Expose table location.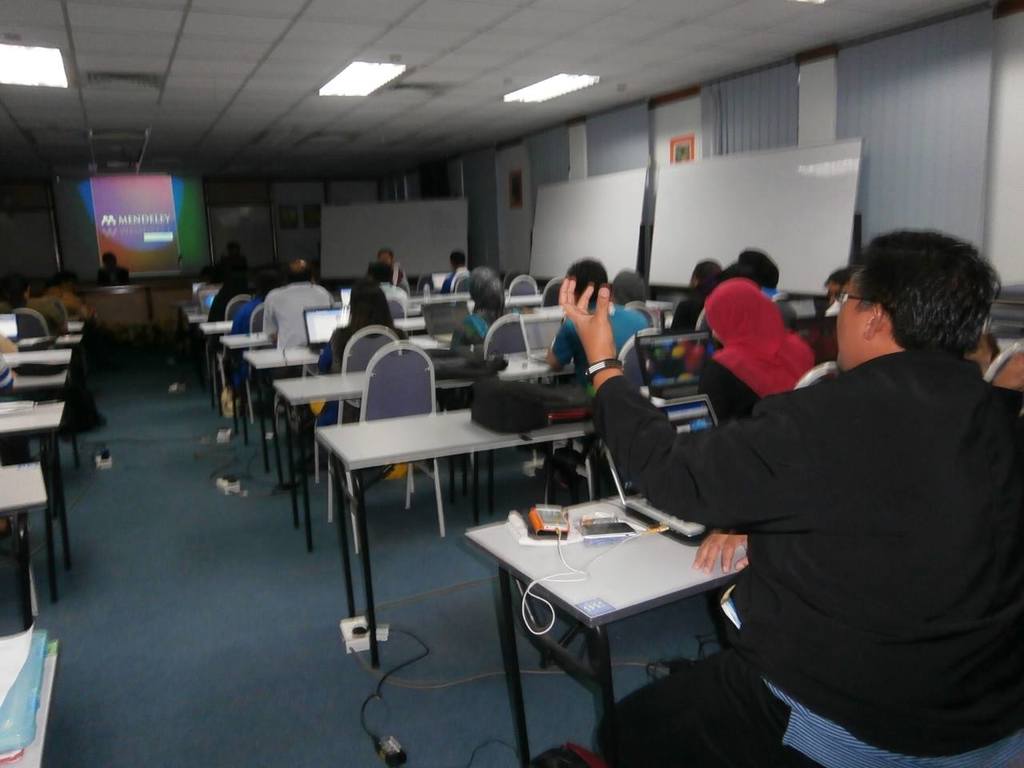
Exposed at bbox(270, 364, 476, 554).
